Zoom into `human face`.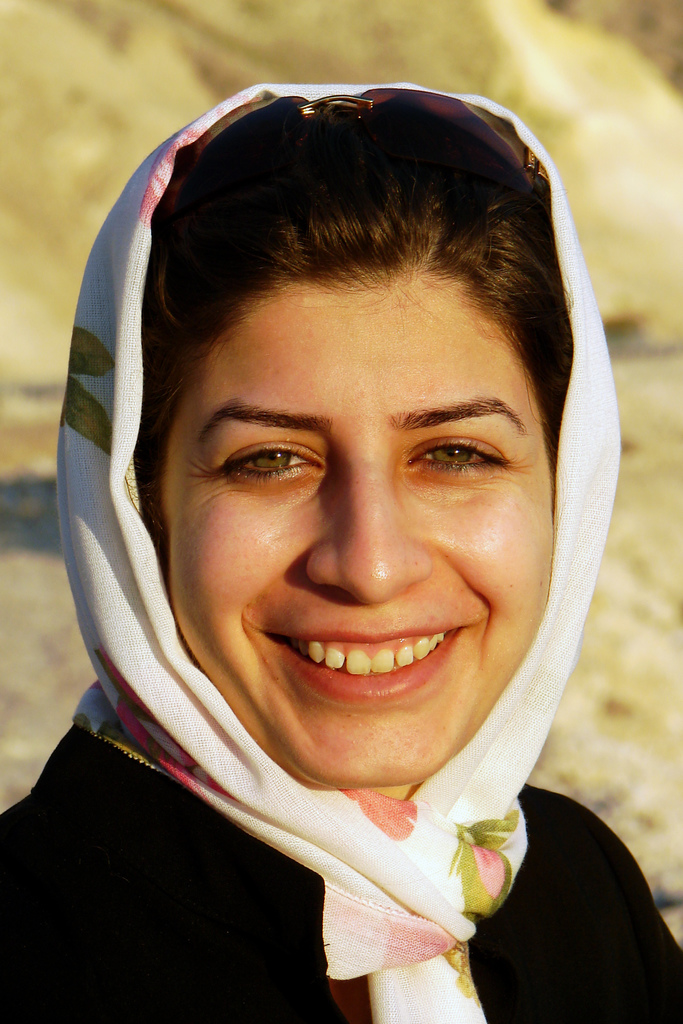
Zoom target: [left=160, top=259, right=554, bottom=787].
